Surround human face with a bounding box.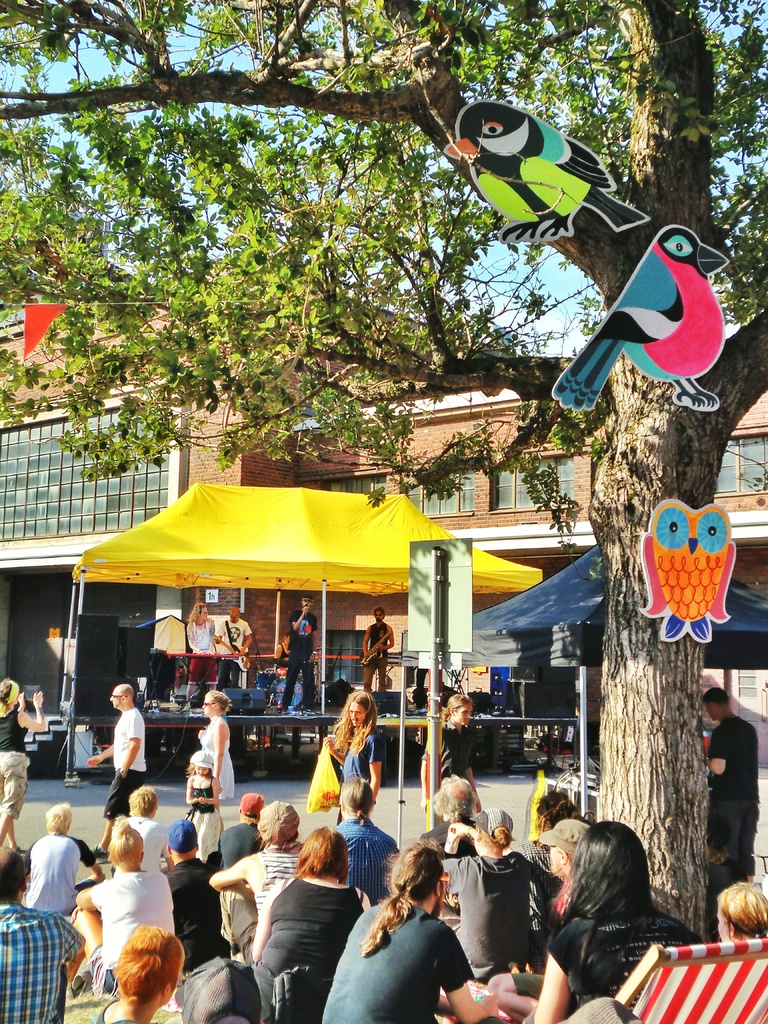
Rect(349, 699, 367, 725).
